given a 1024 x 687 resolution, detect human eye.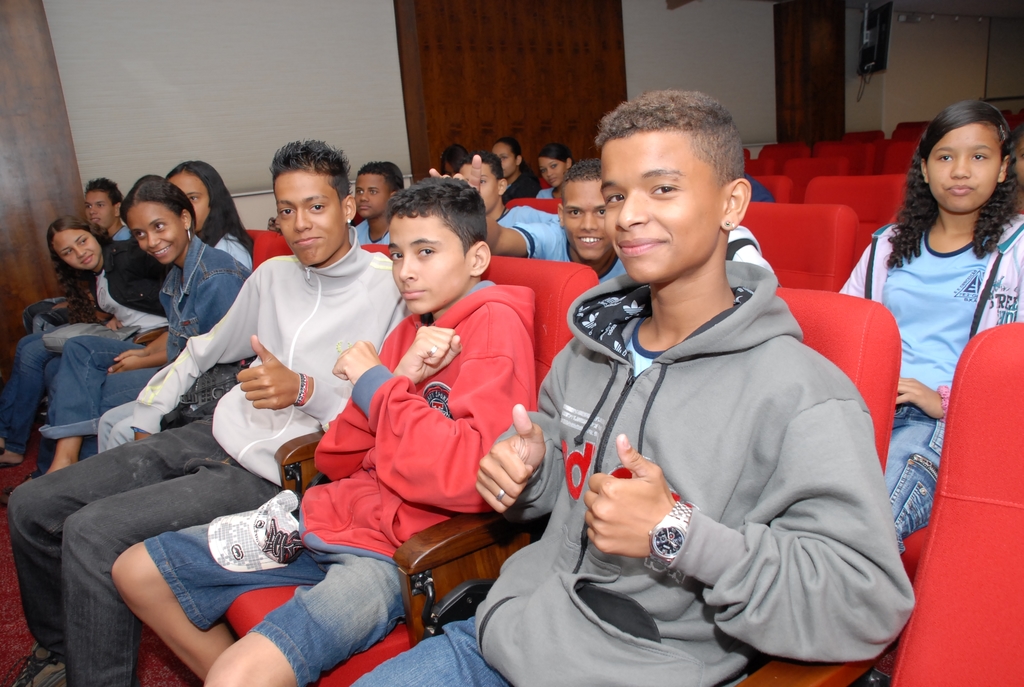
crop(304, 200, 325, 217).
